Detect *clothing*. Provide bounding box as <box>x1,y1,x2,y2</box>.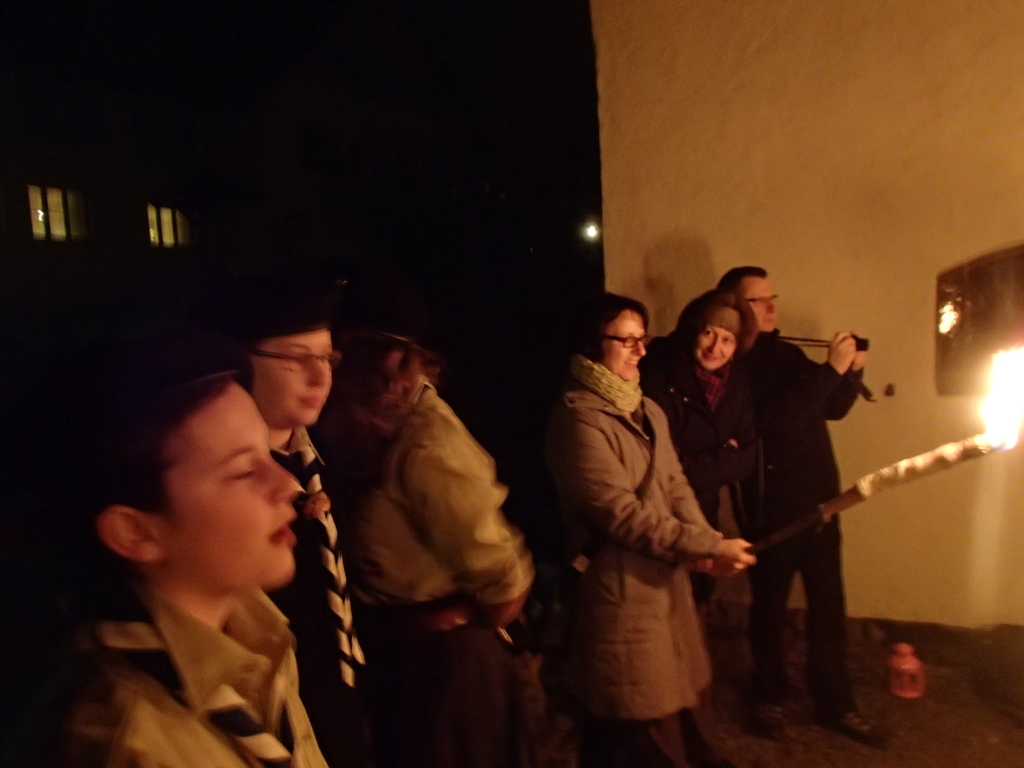
<box>535,358,716,744</box>.
